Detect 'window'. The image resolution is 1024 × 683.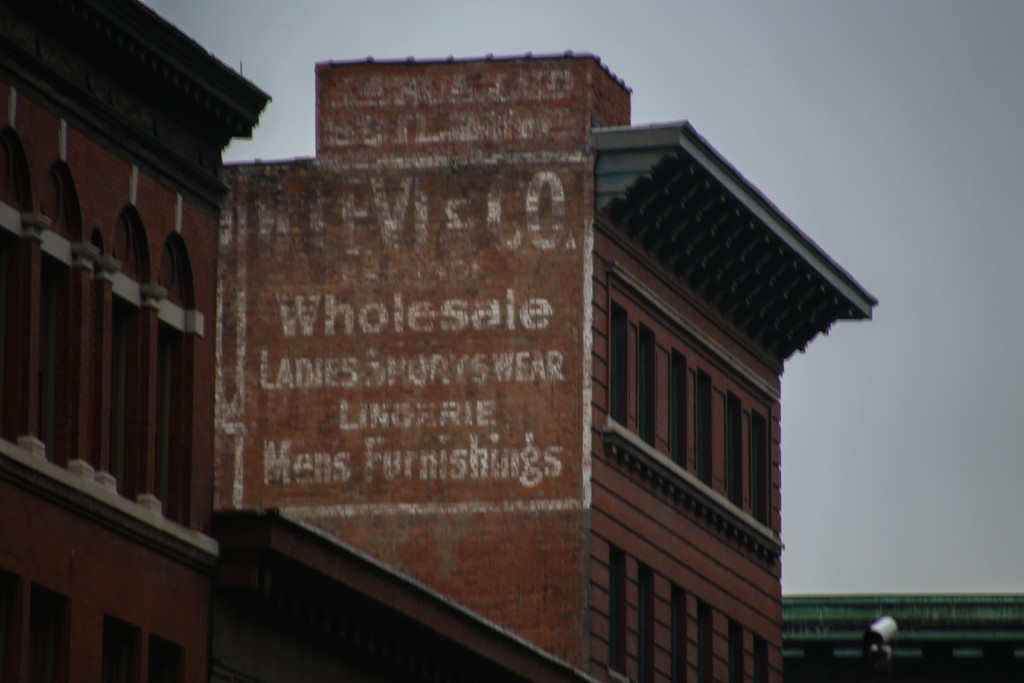
box=[696, 368, 716, 490].
